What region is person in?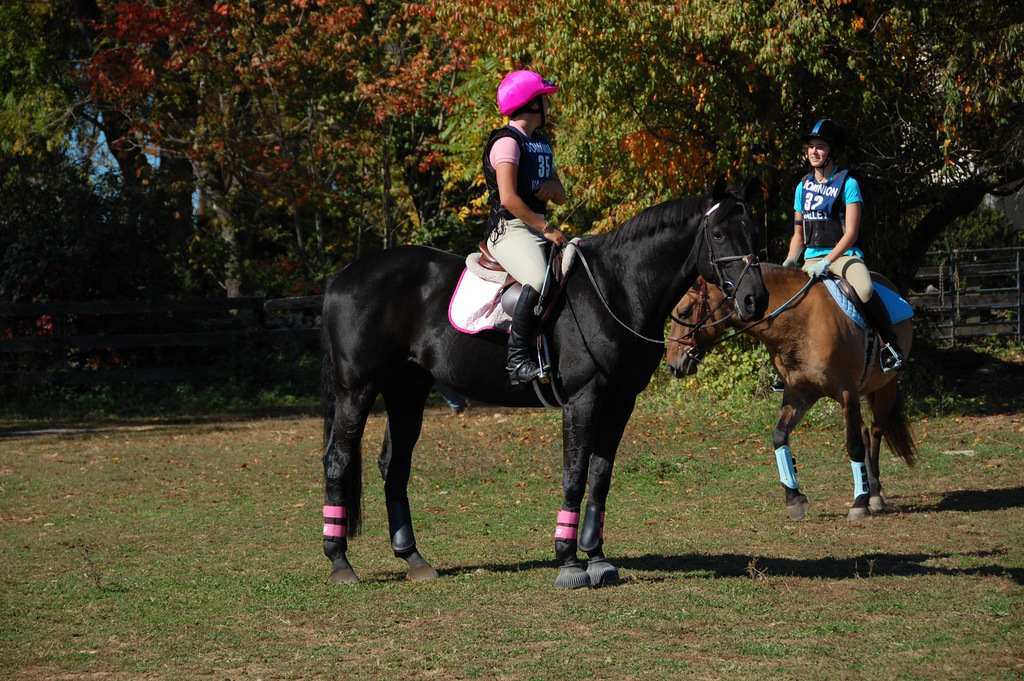
l=478, t=72, r=571, b=381.
